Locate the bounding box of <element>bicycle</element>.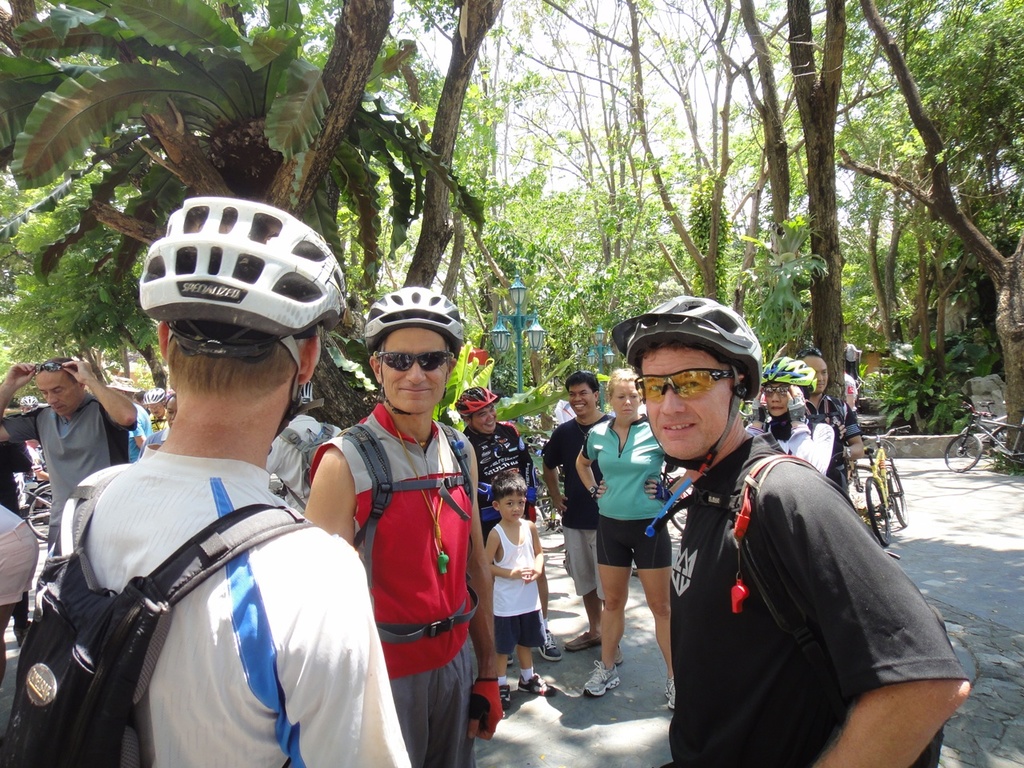
Bounding box: [left=942, top=401, right=1023, bottom=471].
